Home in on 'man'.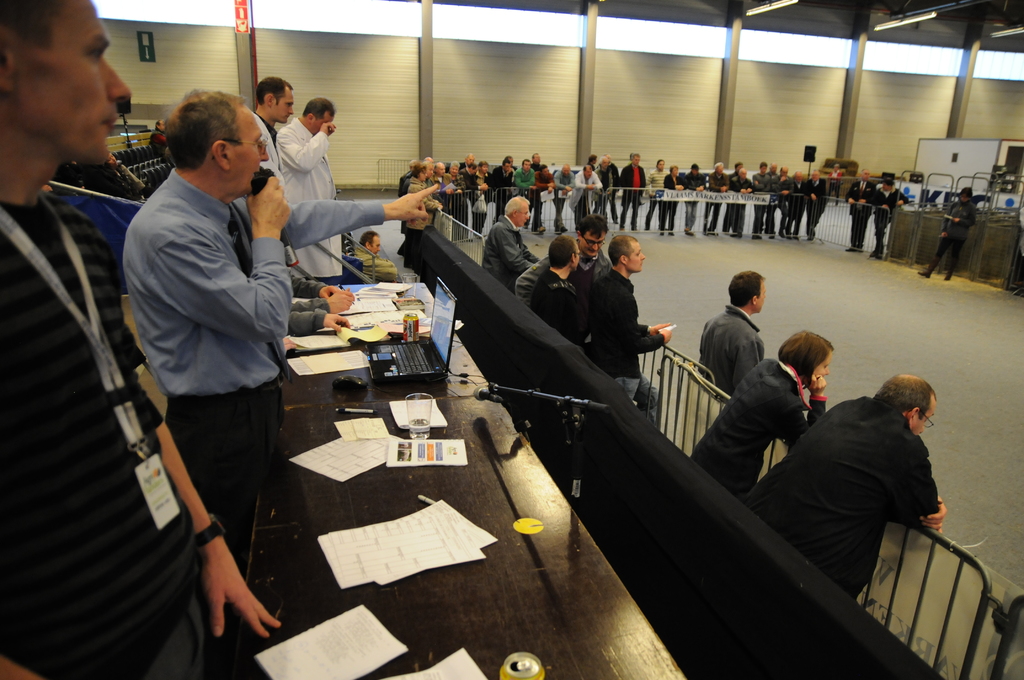
Homed in at left=396, top=156, right=435, bottom=252.
